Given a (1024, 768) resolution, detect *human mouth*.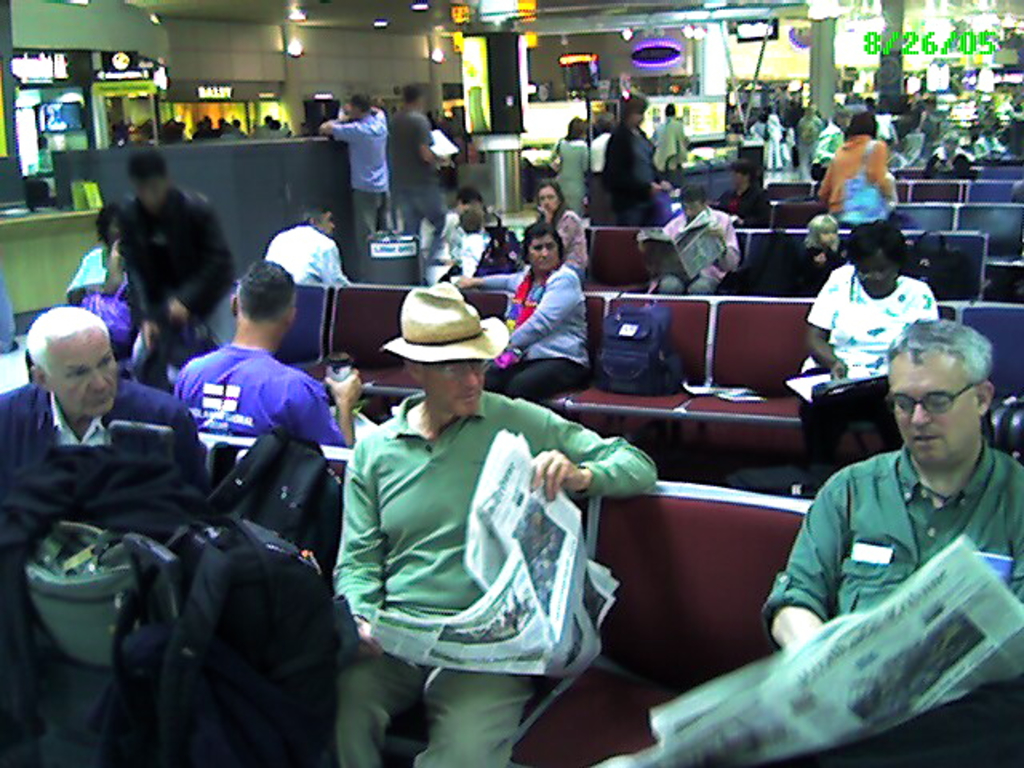
[912, 435, 941, 446].
